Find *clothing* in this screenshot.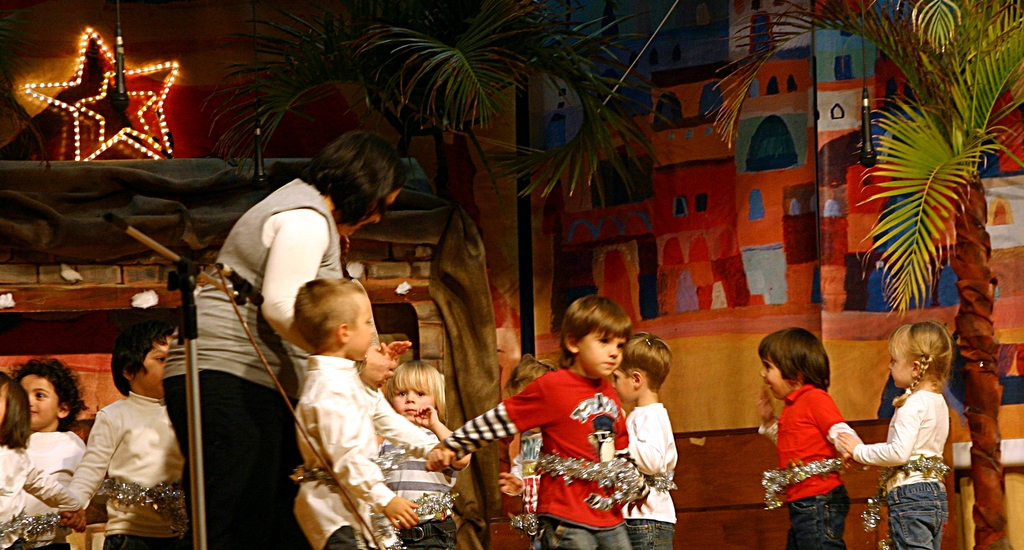
The bounding box for *clothing* is (x1=379, y1=424, x2=463, y2=549).
